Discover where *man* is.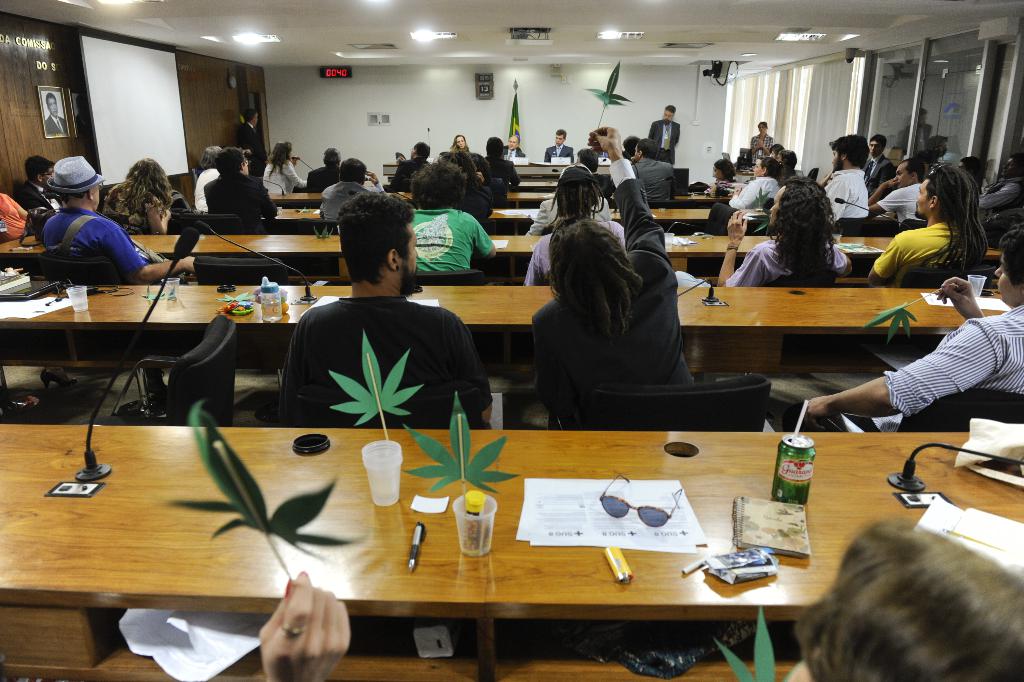
Discovered at {"left": 41, "top": 148, "right": 200, "bottom": 287}.
